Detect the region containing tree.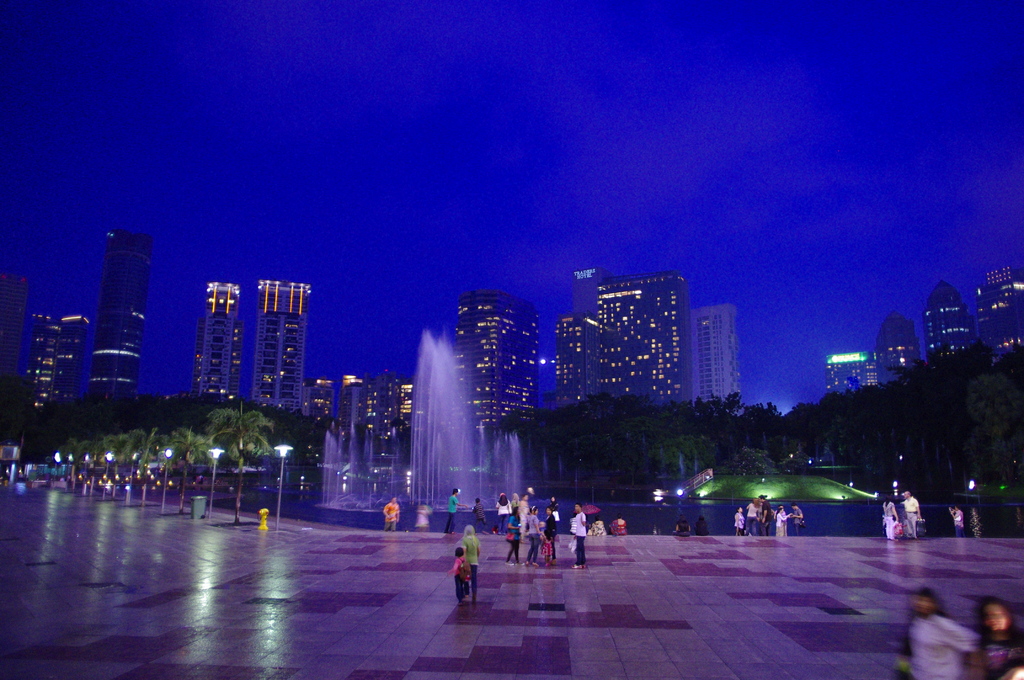
[x1=966, y1=373, x2=1023, y2=478].
